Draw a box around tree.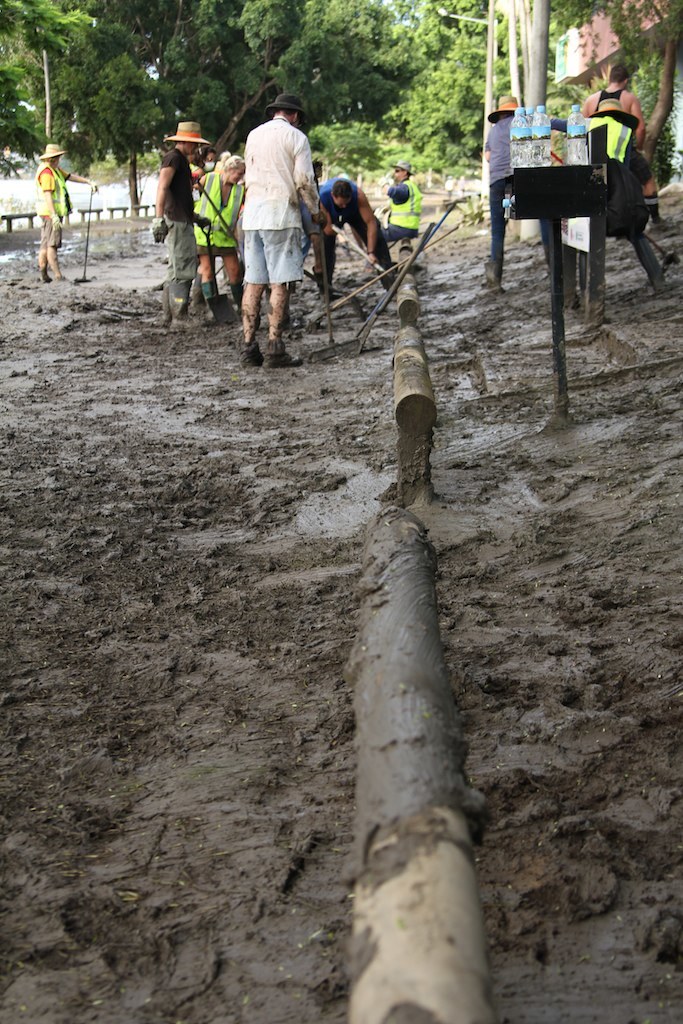
[x1=551, y1=0, x2=682, y2=161].
